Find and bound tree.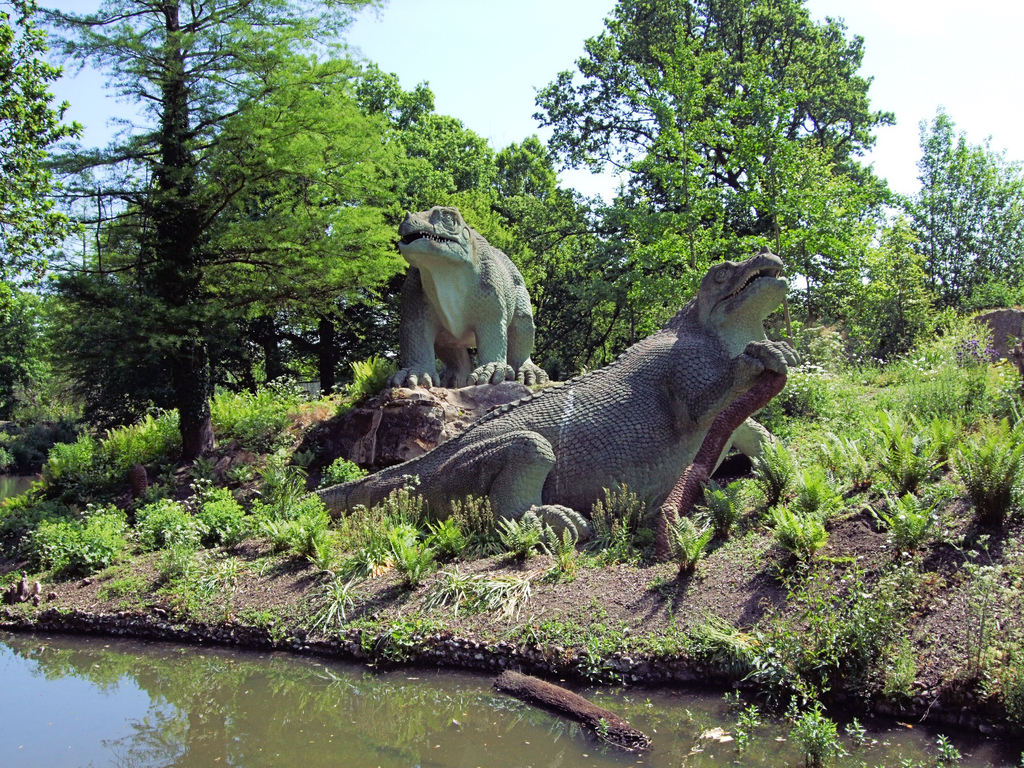
Bound: (42,0,346,460).
